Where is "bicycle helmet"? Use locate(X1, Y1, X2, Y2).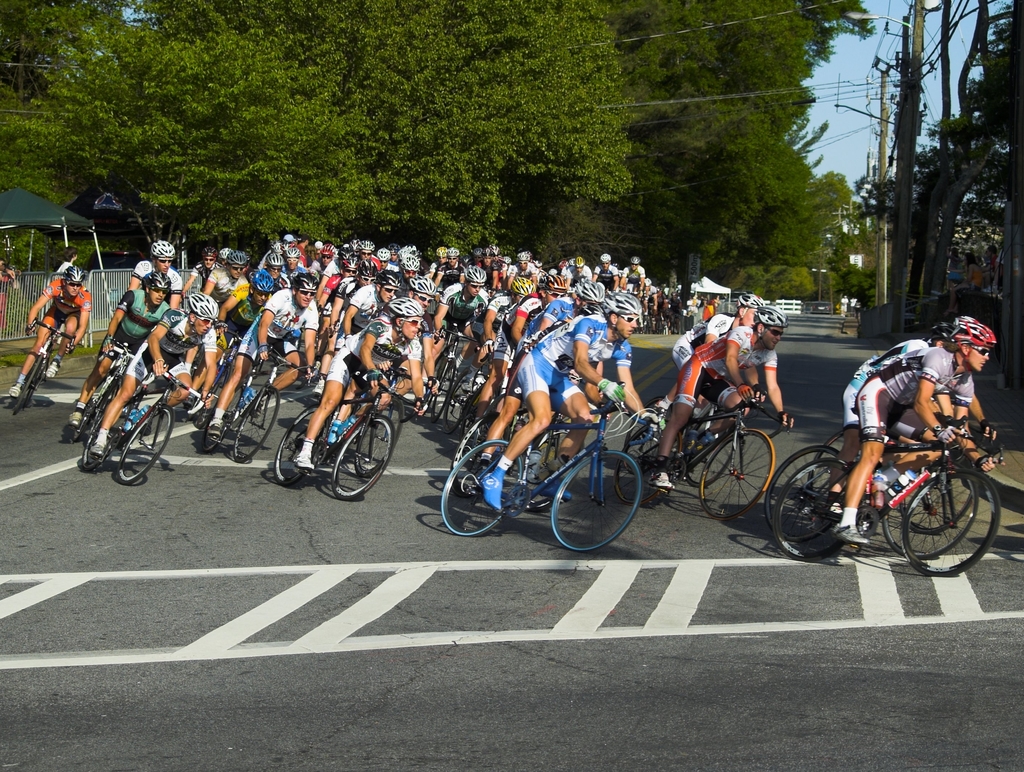
locate(740, 296, 762, 310).
